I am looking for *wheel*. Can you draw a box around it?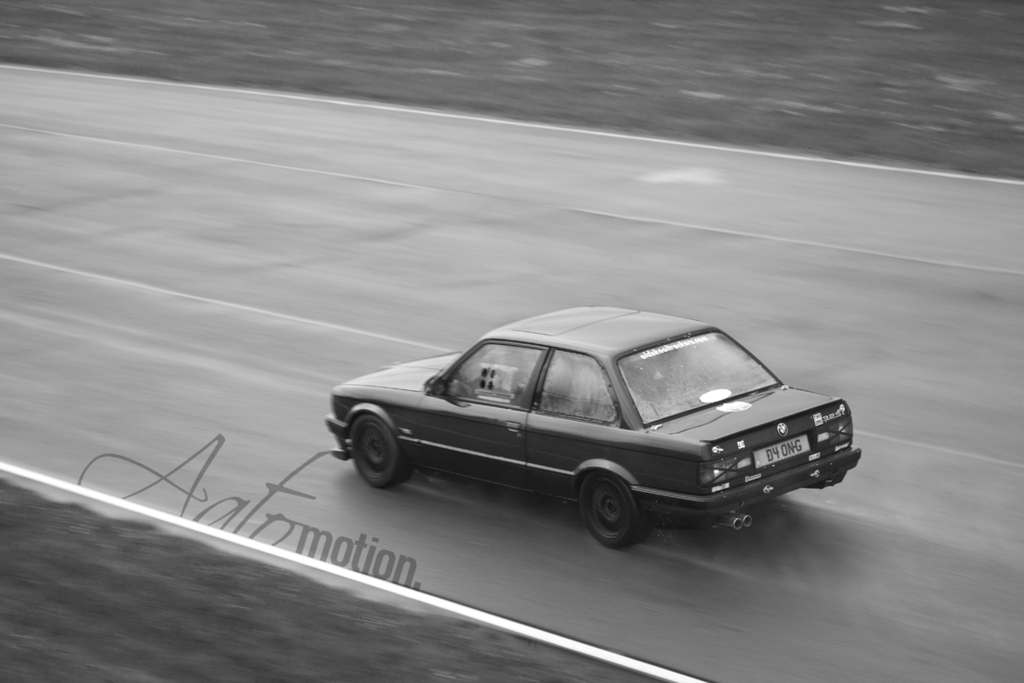
Sure, the bounding box is box(351, 417, 414, 487).
